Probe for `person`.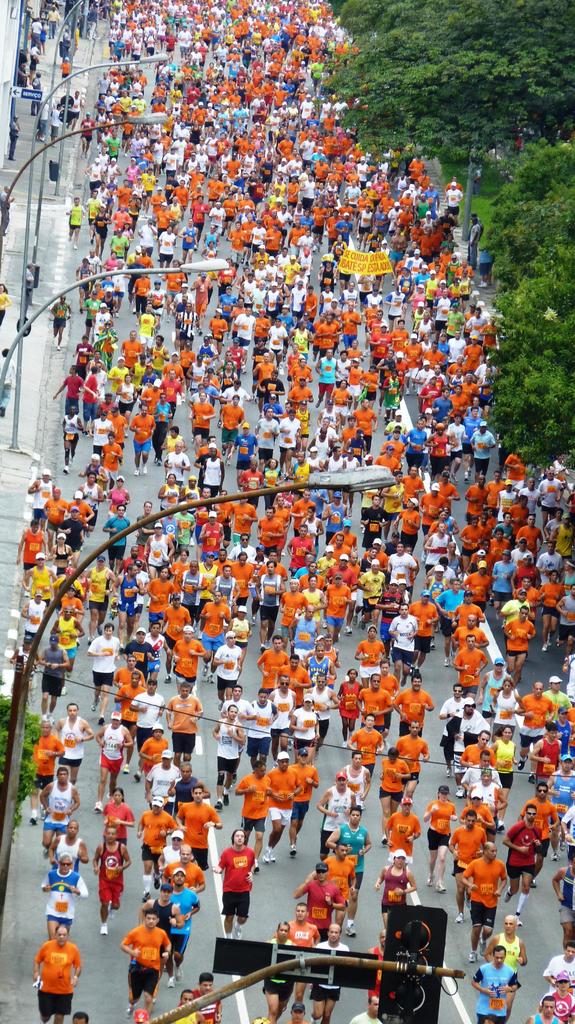
Probe result: left=379, top=794, right=421, bottom=866.
